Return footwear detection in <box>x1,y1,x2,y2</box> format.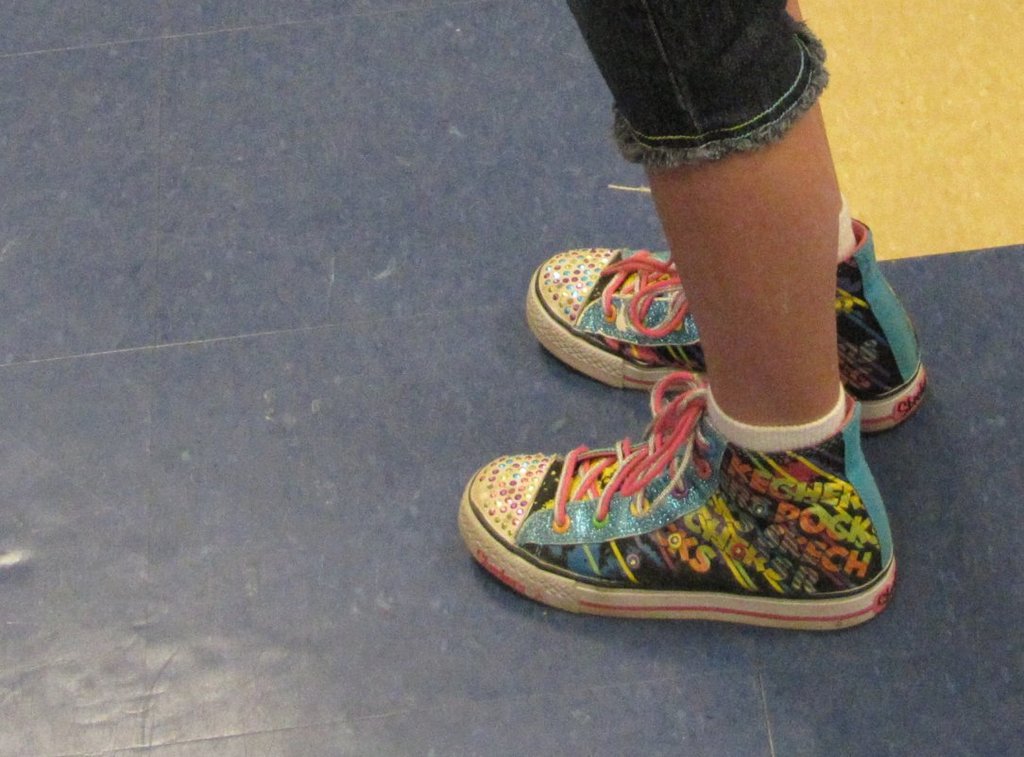
<box>454,371,900,634</box>.
